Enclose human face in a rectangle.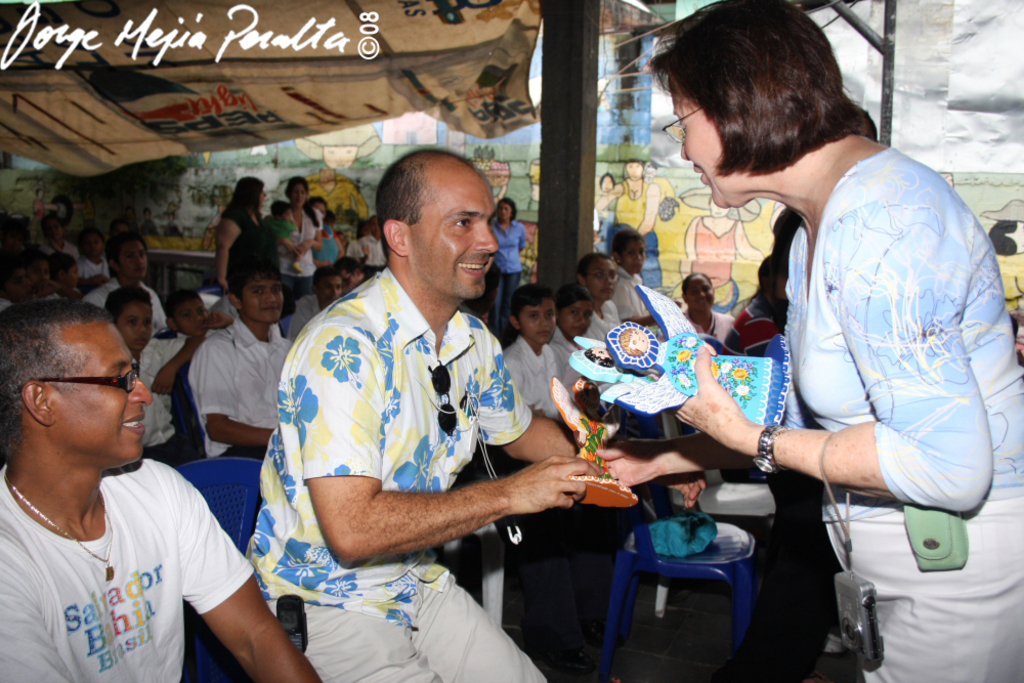
BBox(83, 234, 101, 262).
